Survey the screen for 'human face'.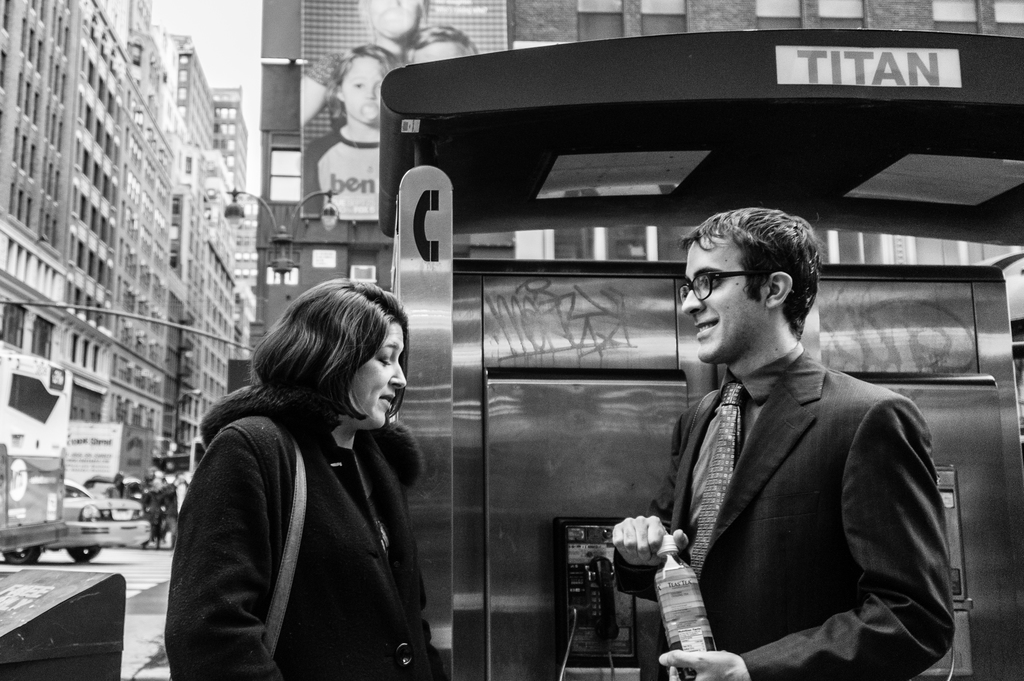
Survey found: [339, 320, 407, 429].
